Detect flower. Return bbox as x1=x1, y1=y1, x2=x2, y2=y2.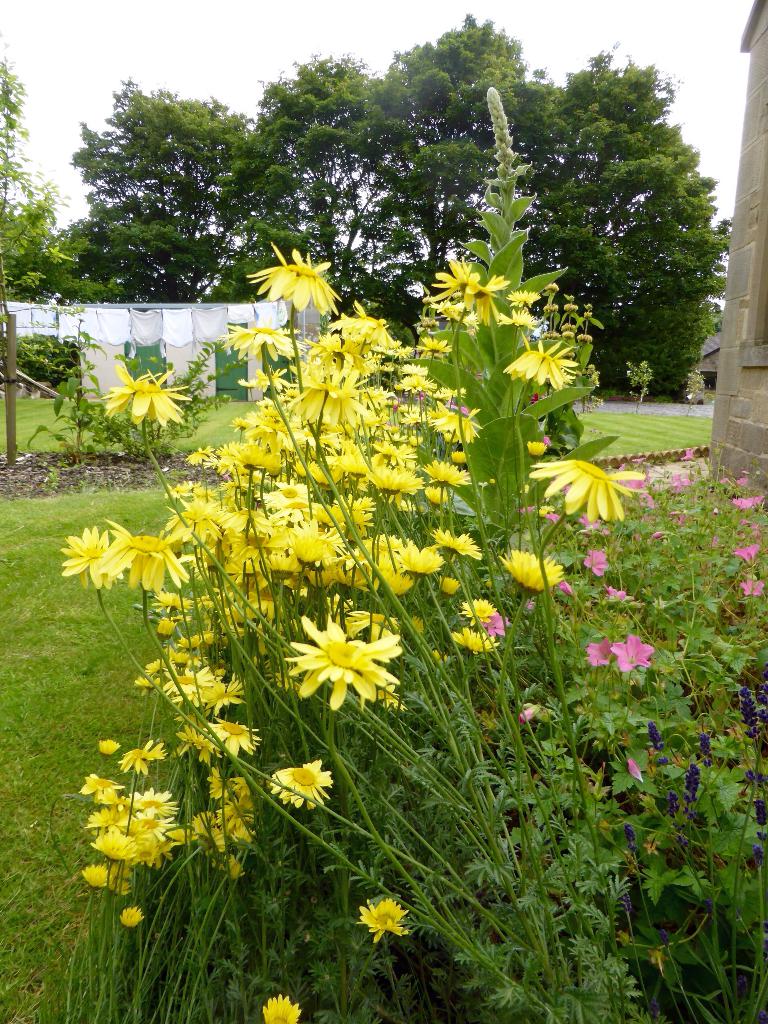
x1=581, y1=550, x2=609, y2=576.
